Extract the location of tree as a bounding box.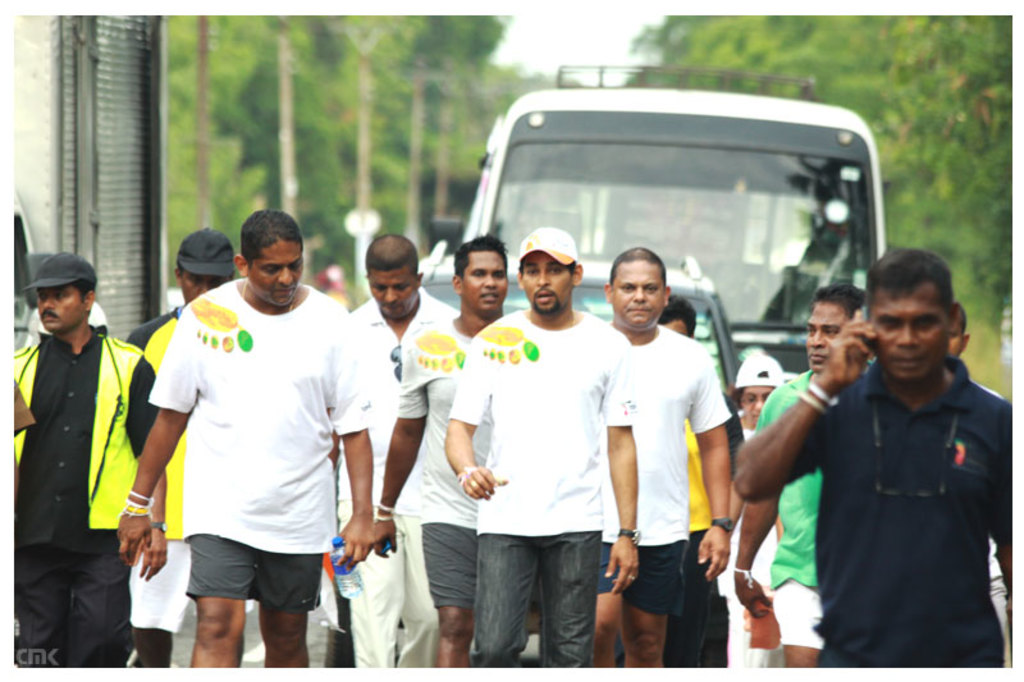
left=381, top=10, right=511, bottom=285.
